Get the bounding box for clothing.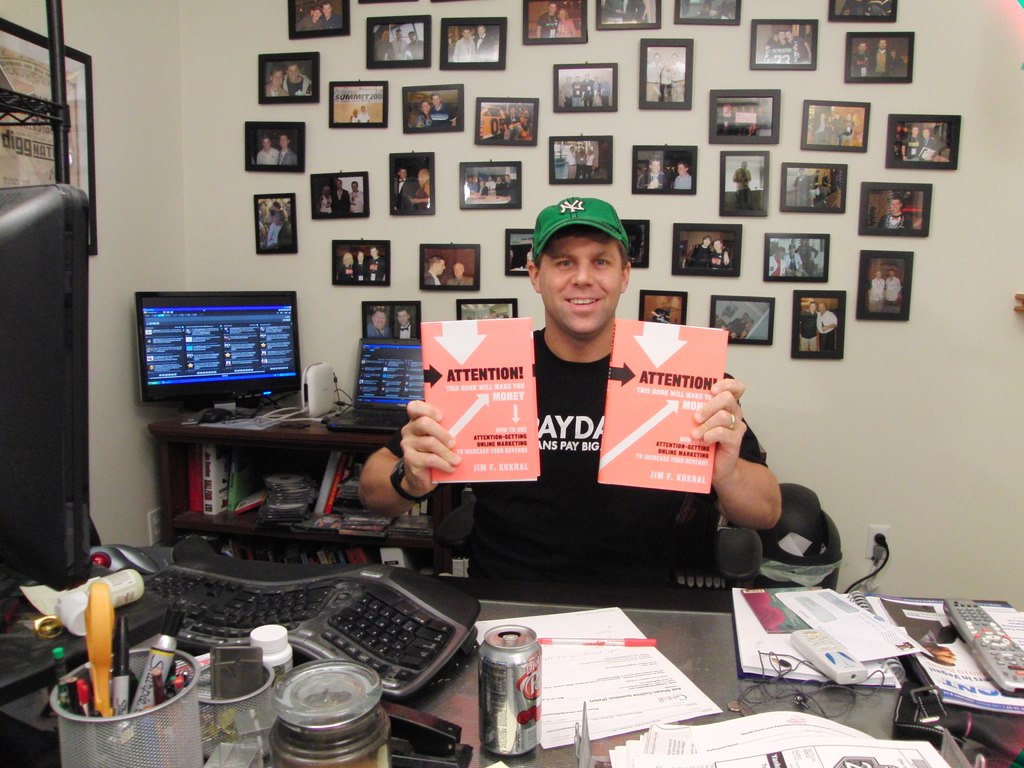
{"x1": 481, "y1": 33, "x2": 495, "y2": 60}.
